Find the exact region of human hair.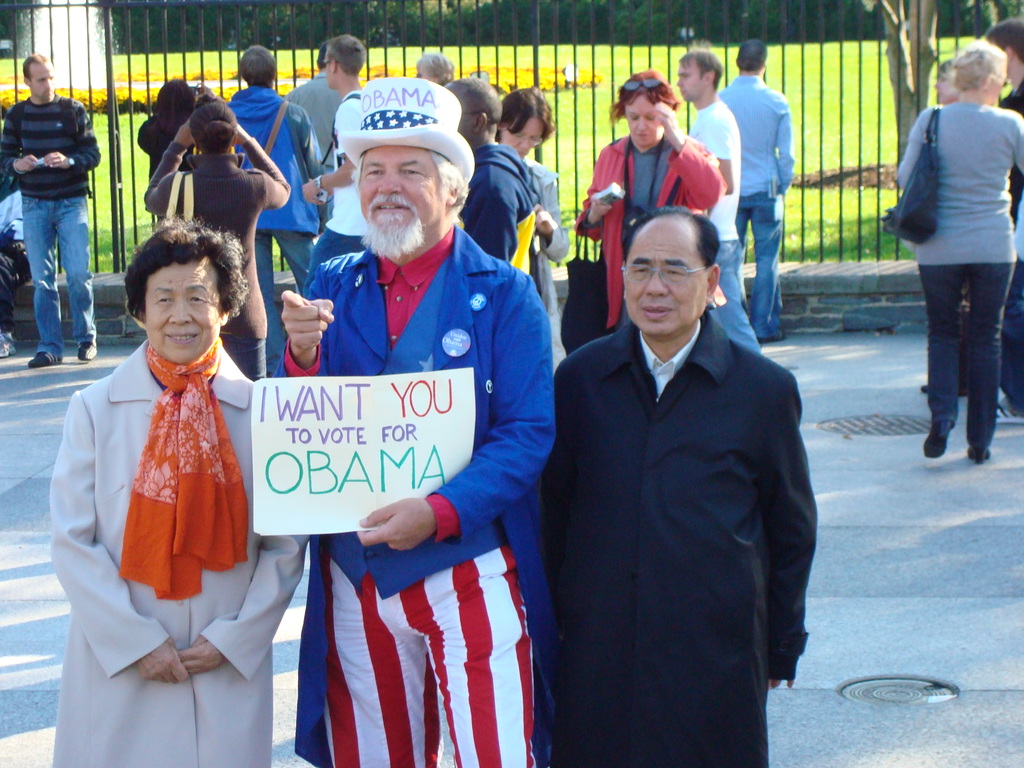
Exact region: crop(156, 75, 197, 138).
